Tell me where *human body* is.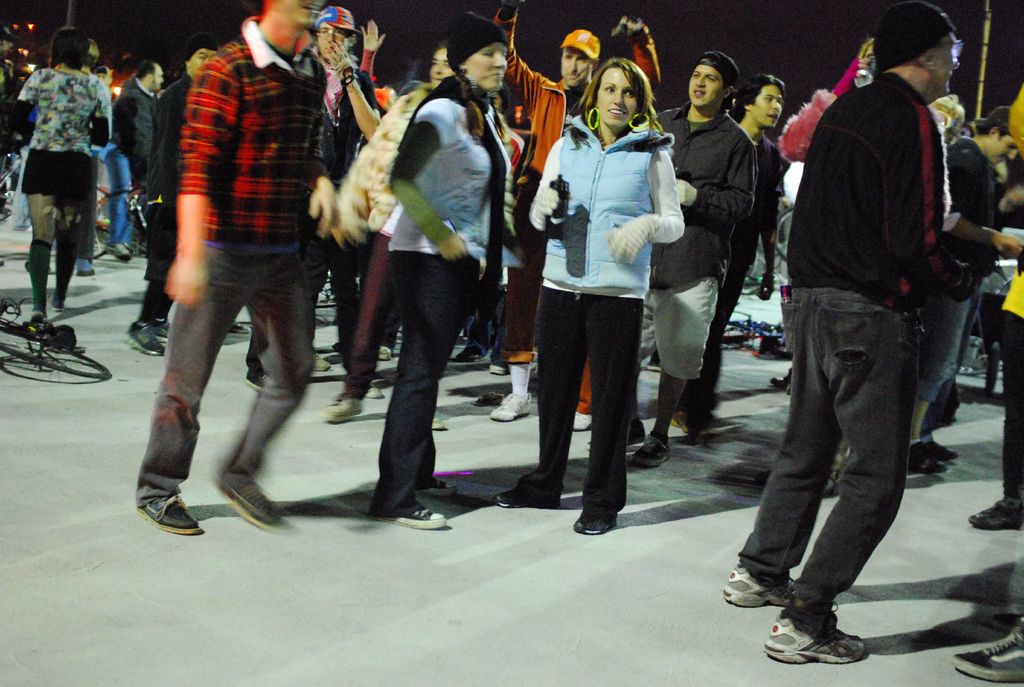
*human body* is at crop(724, 1, 1003, 657).
